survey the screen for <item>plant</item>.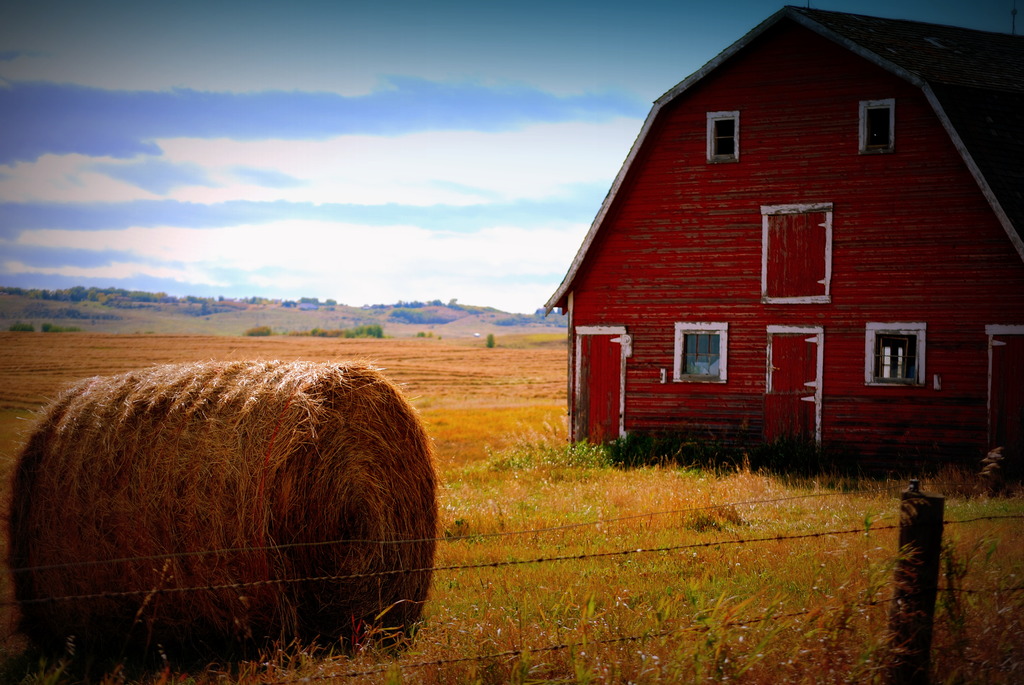
Survey found: locate(321, 294, 334, 305).
